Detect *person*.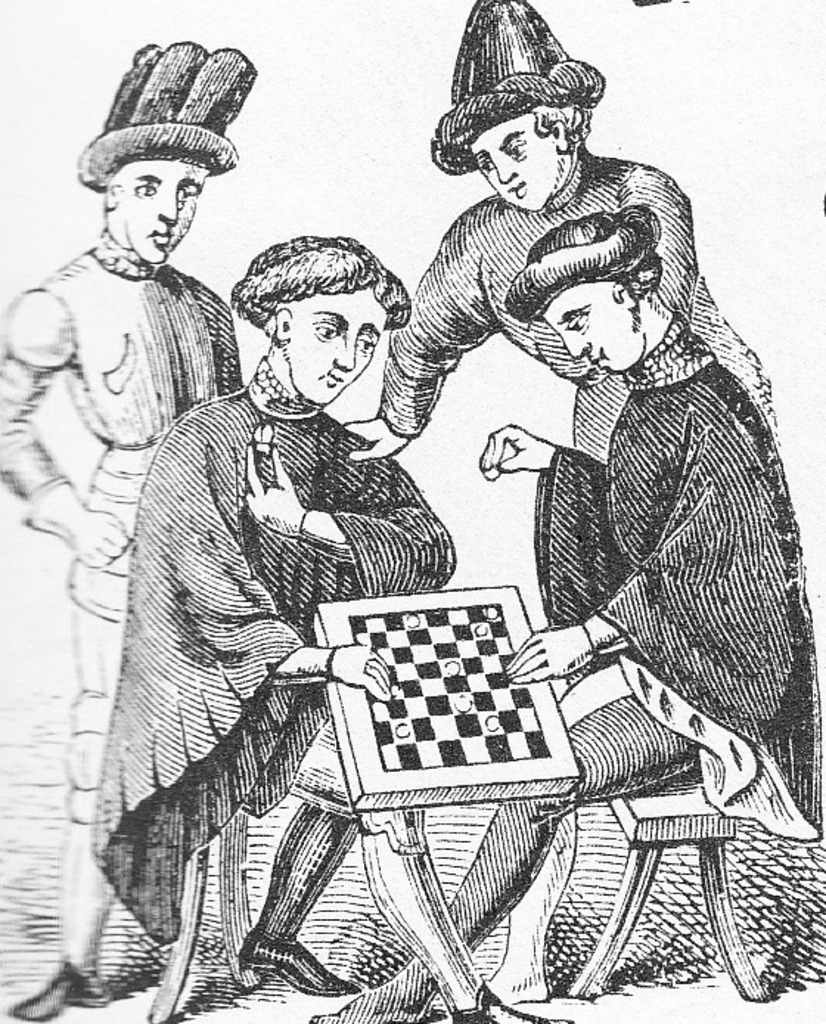
Detected at [left=86, top=223, right=589, bottom=1023].
